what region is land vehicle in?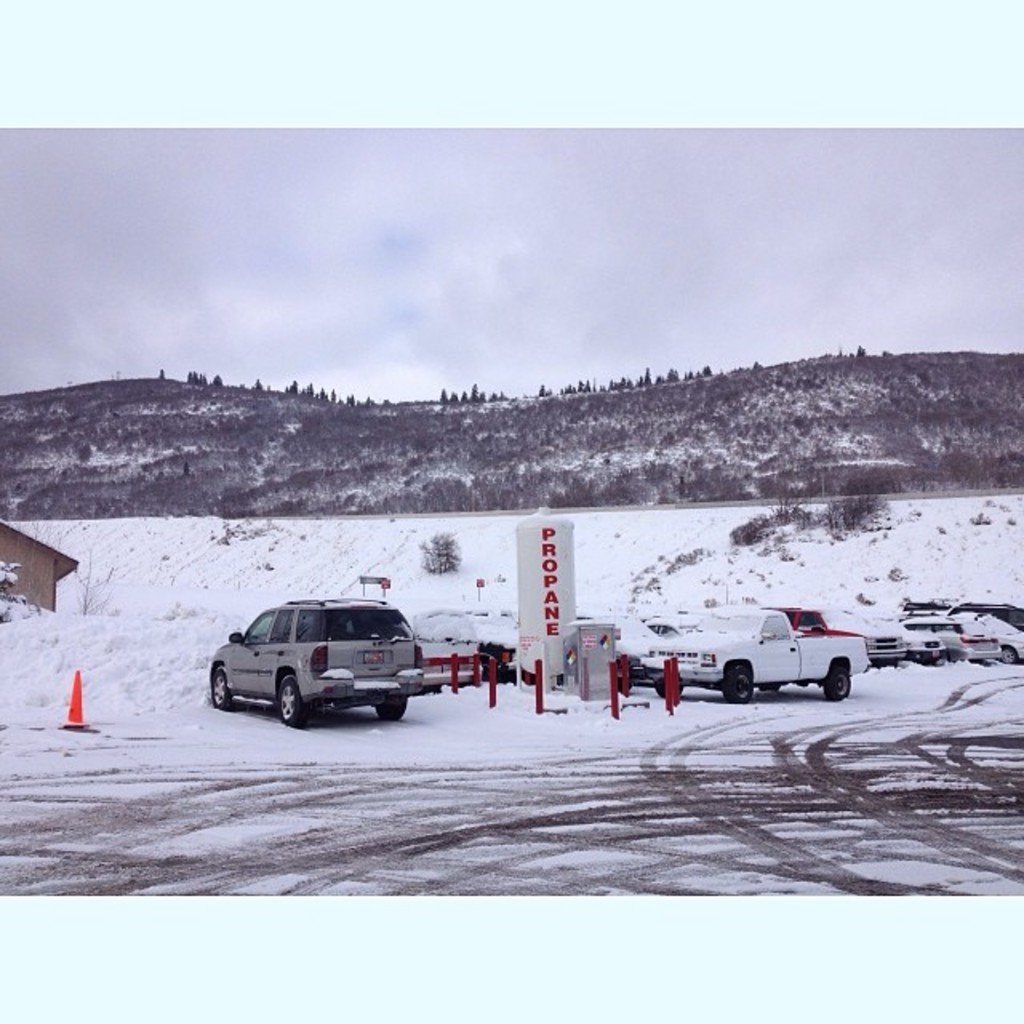
rect(211, 589, 467, 728).
